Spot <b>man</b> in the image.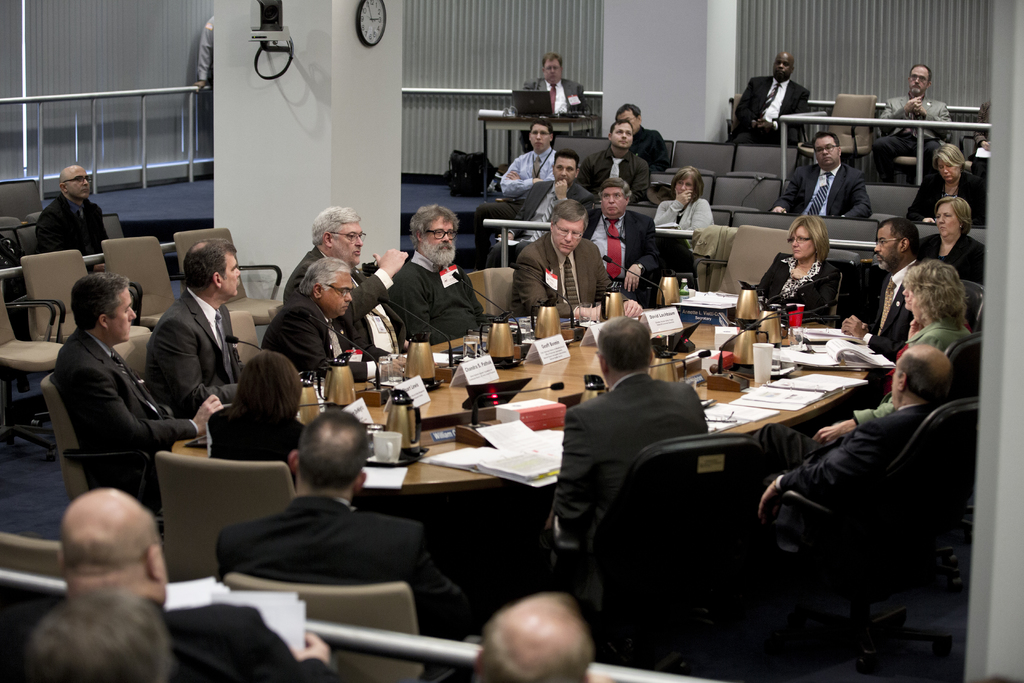
<b>man</b> found at BBox(771, 128, 867, 223).
